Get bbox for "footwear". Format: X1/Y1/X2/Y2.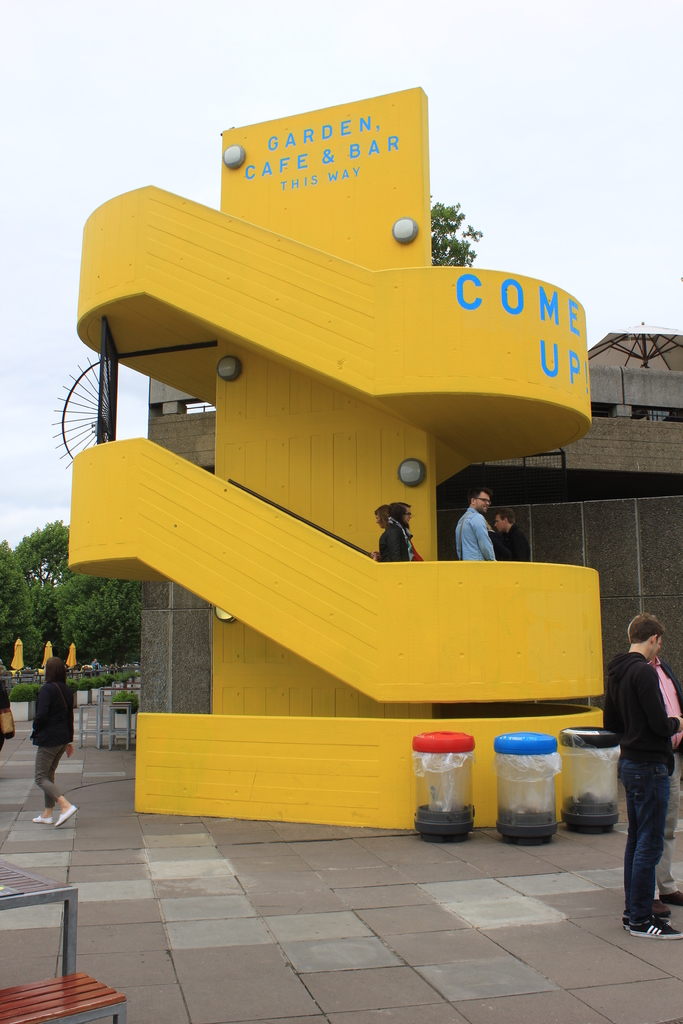
659/888/682/908.
